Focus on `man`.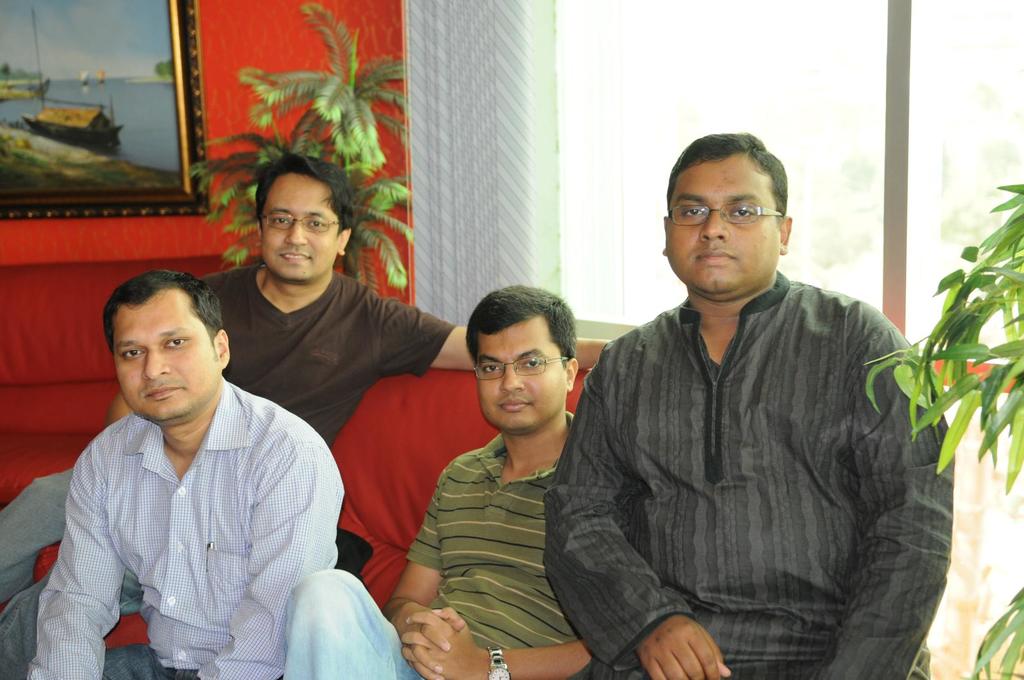
Focused at x1=283, y1=283, x2=598, y2=679.
